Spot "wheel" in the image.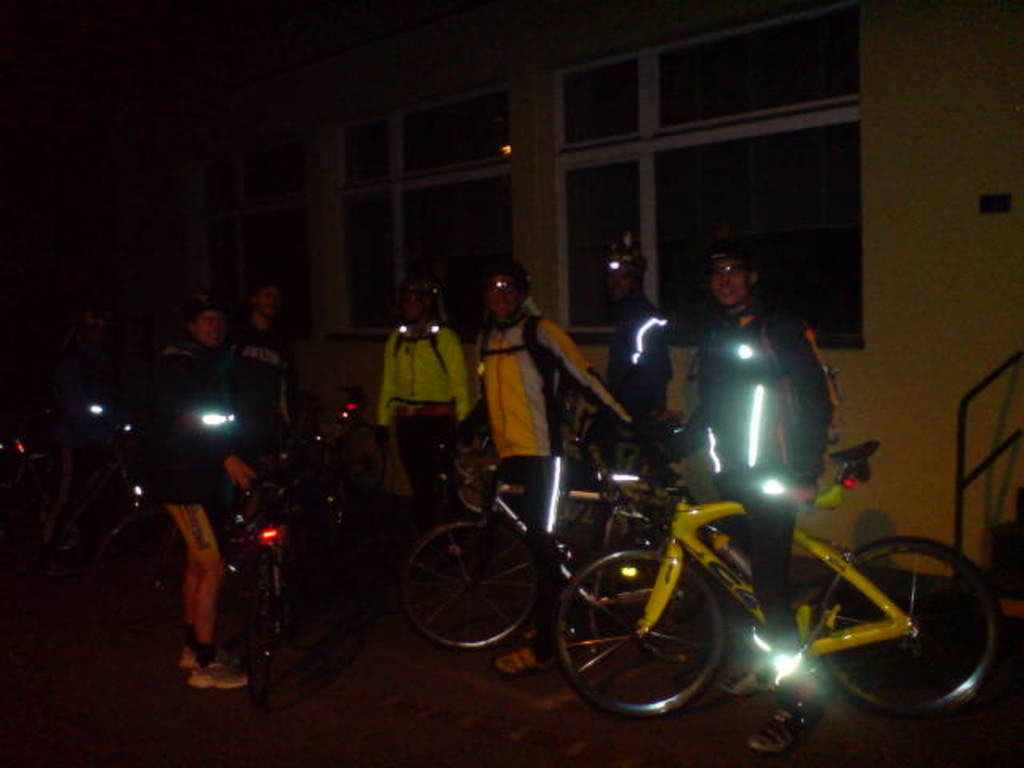
"wheel" found at box(242, 562, 267, 722).
